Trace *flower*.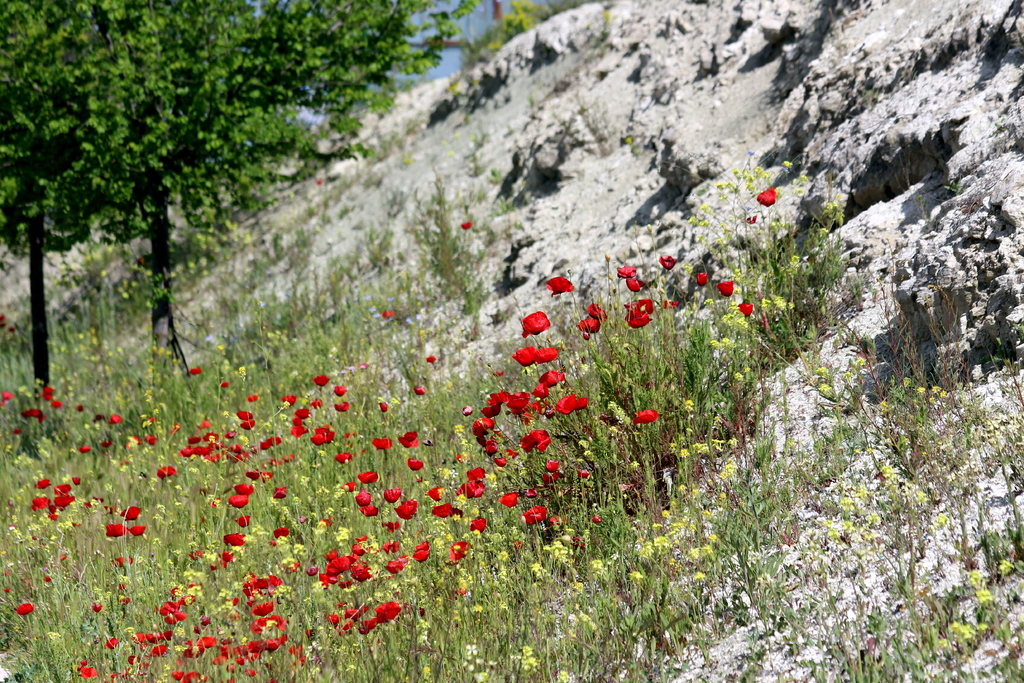
Traced to <region>106, 522, 129, 542</region>.
